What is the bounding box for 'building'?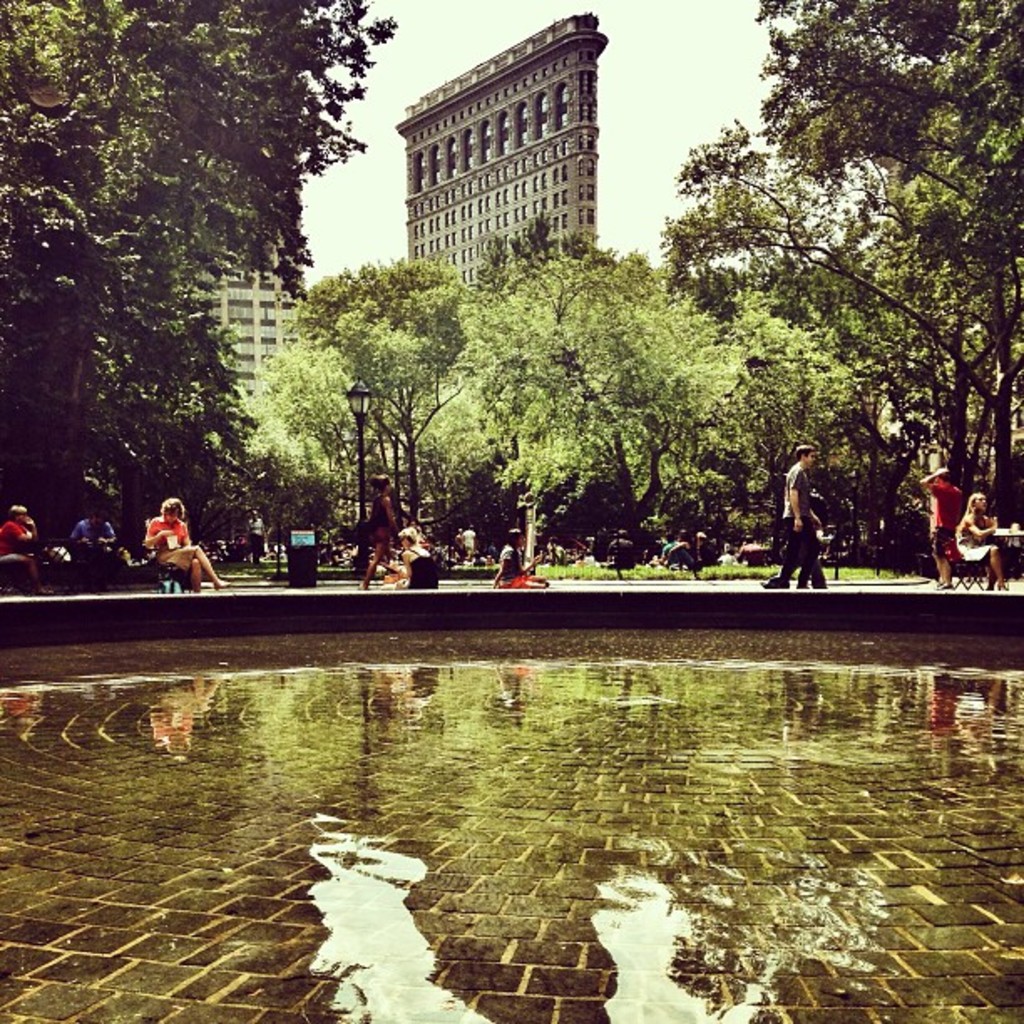
194 246 305 395.
